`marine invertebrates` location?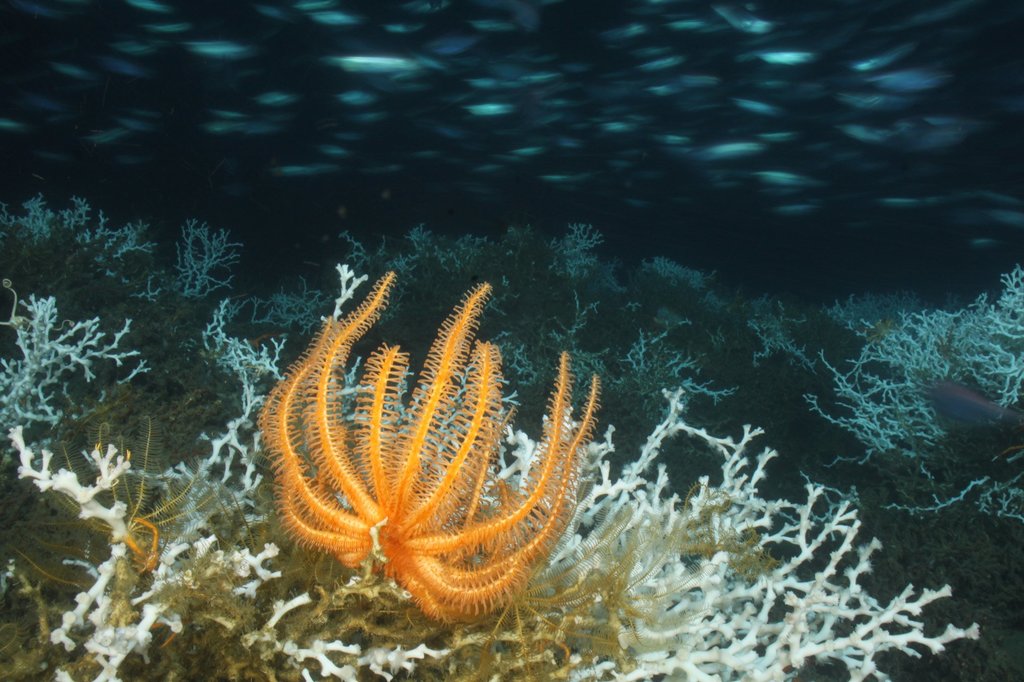
pyautogui.locateOnScreen(184, 204, 257, 306)
